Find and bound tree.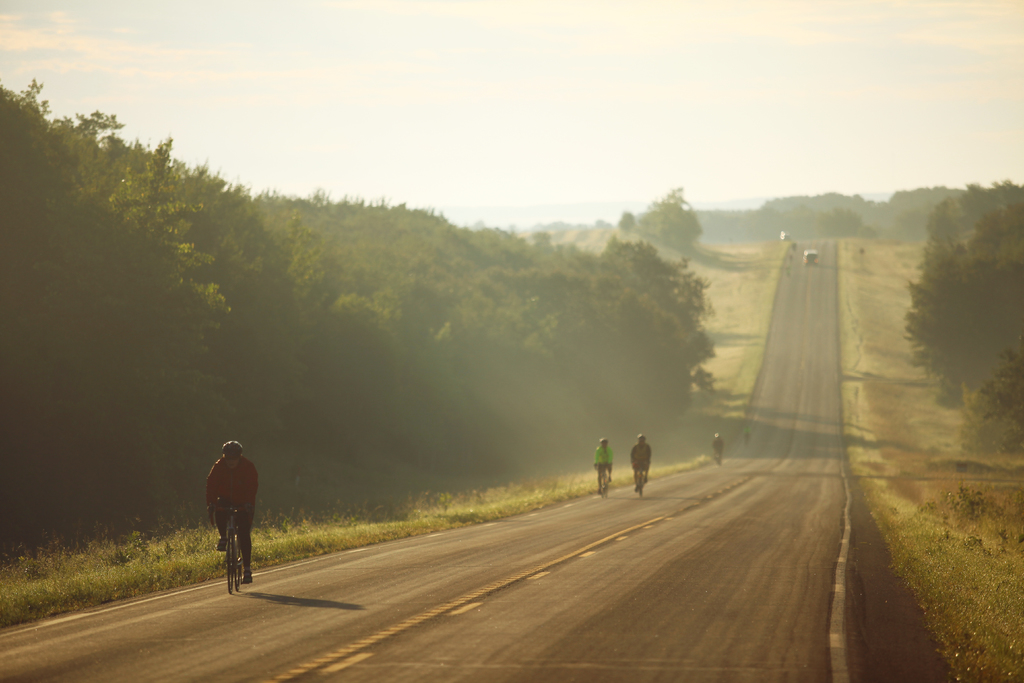
Bound: crop(911, 177, 1023, 248).
